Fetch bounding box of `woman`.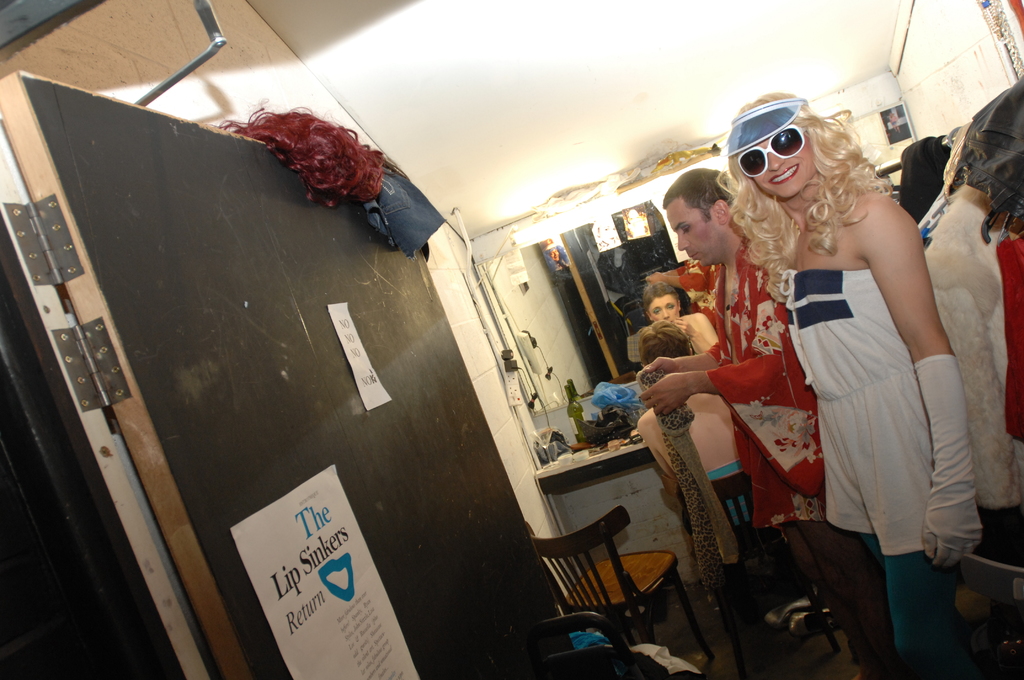
Bbox: Rect(645, 271, 720, 366).
